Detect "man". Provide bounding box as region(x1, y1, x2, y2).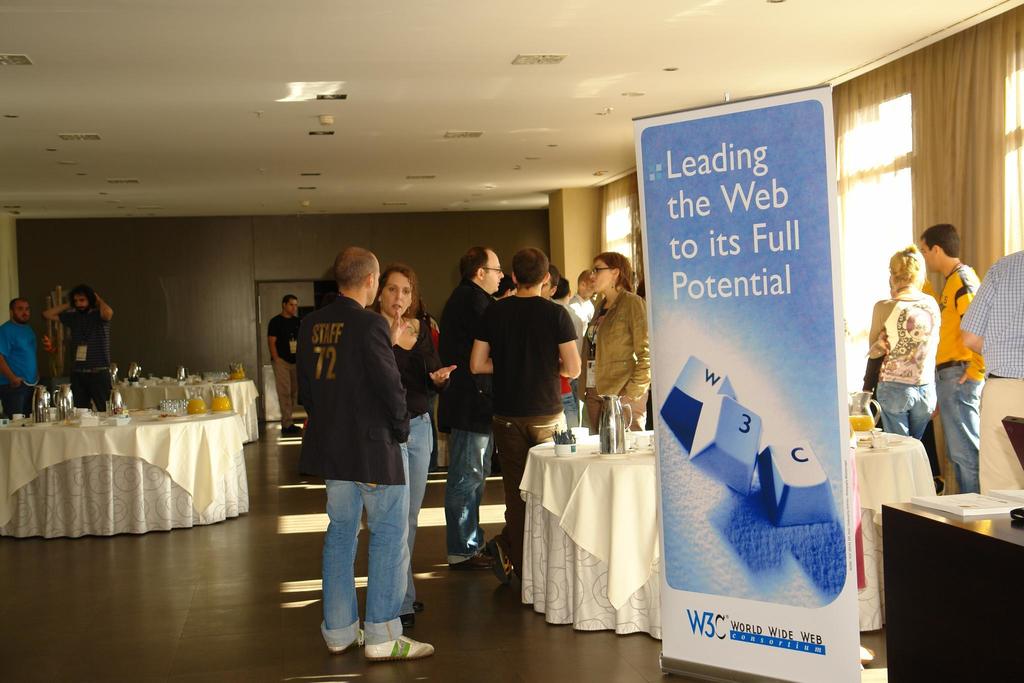
region(274, 260, 422, 648).
